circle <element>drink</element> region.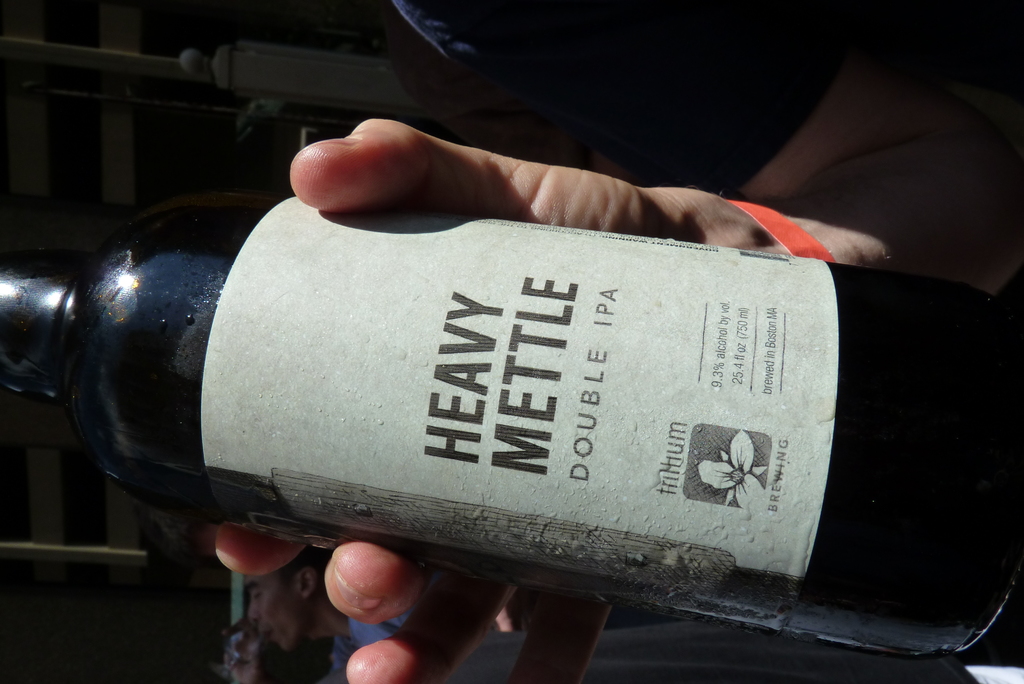
Region: <region>51, 157, 936, 656</region>.
